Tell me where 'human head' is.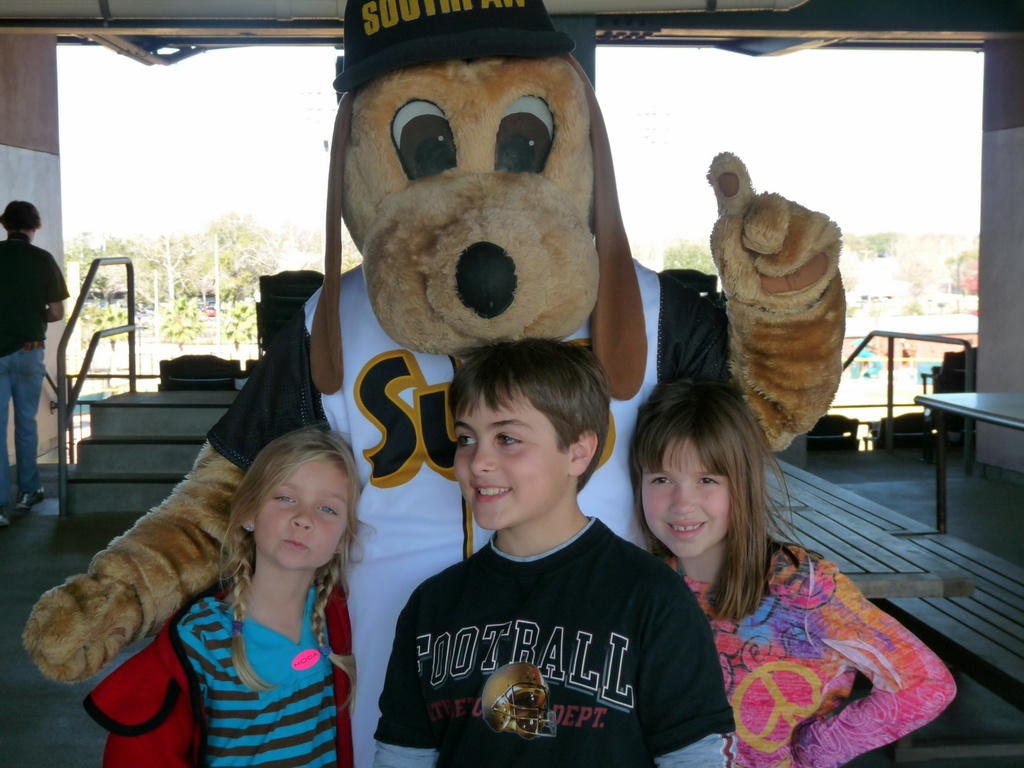
'human head' is at (0, 197, 44, 244).
